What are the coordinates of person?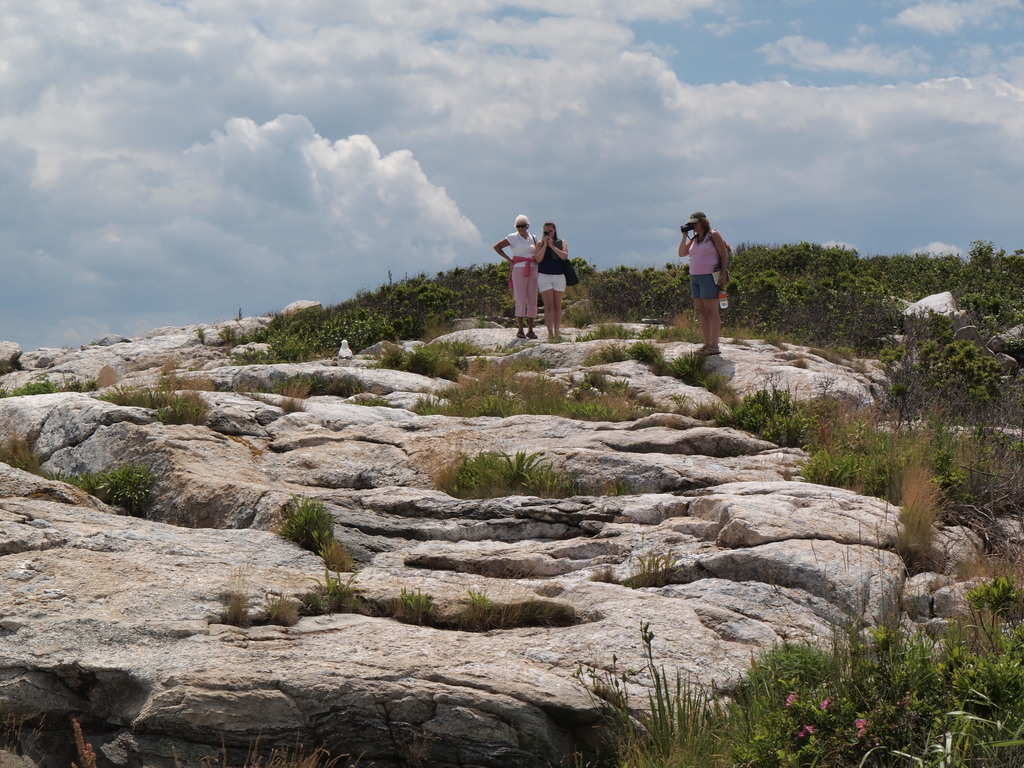
bbox=[680, 200, 742, 343].
